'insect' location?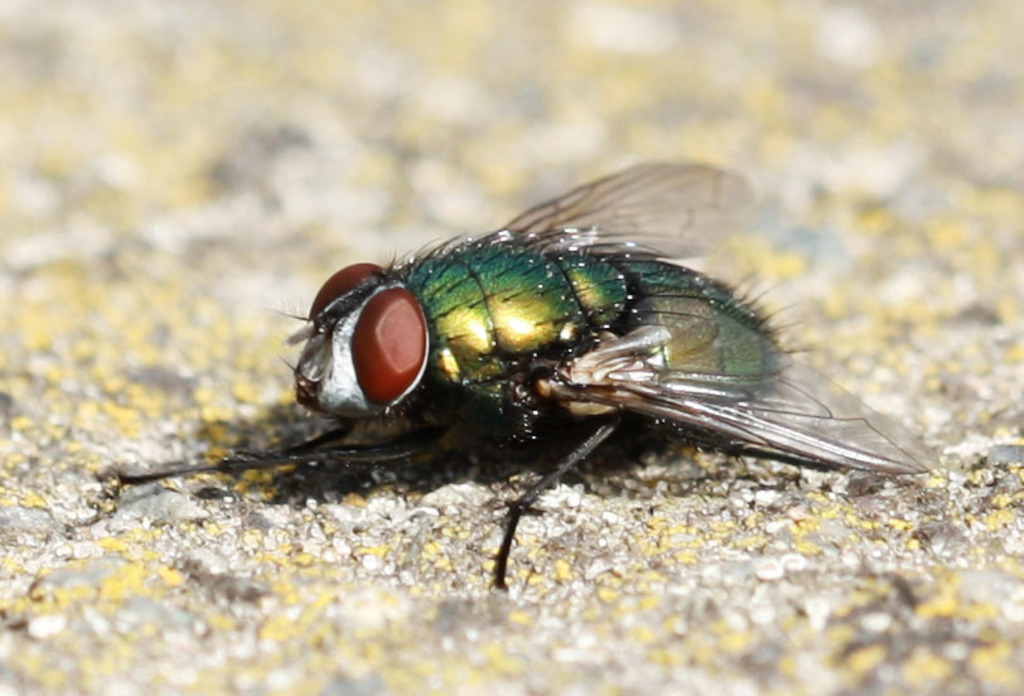
{"x1": 93, "y1": 158, "x2": 938, "y2": 612}
